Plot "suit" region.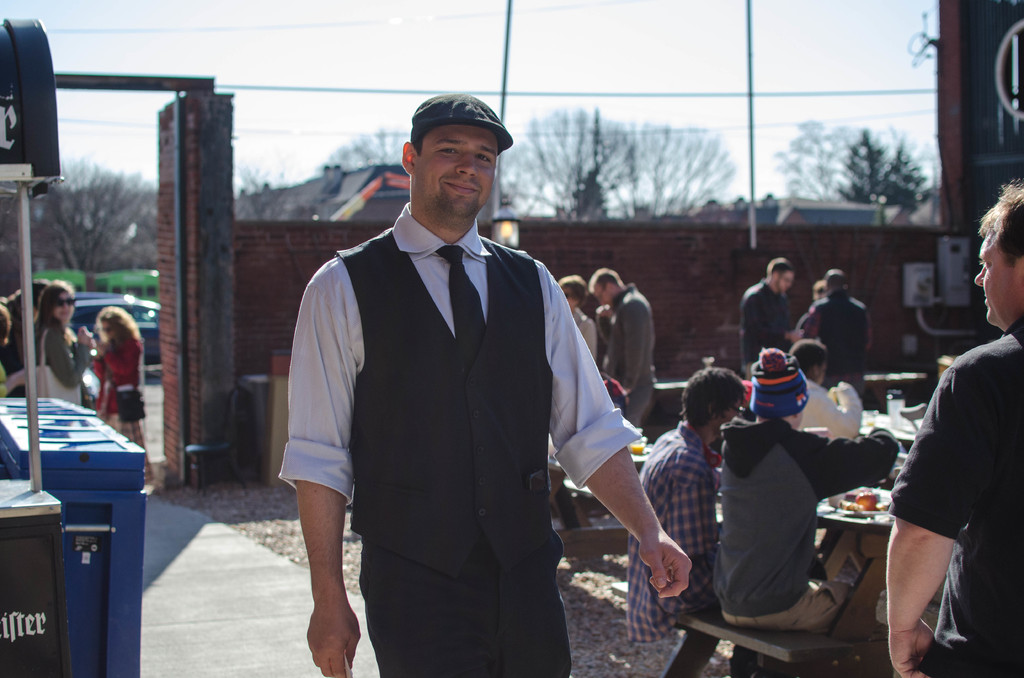
Plotted at BBox(276, 197, 641, 677).
